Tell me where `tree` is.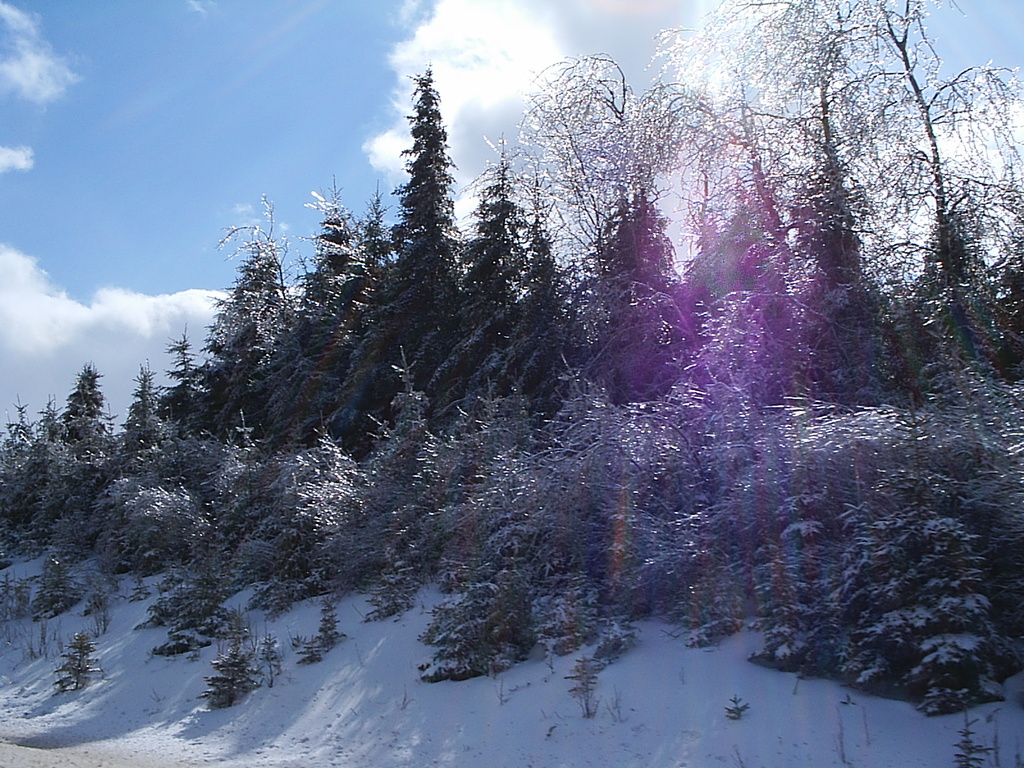
`tree` is at x1=297 y1=430 x2=431 y2=584.
